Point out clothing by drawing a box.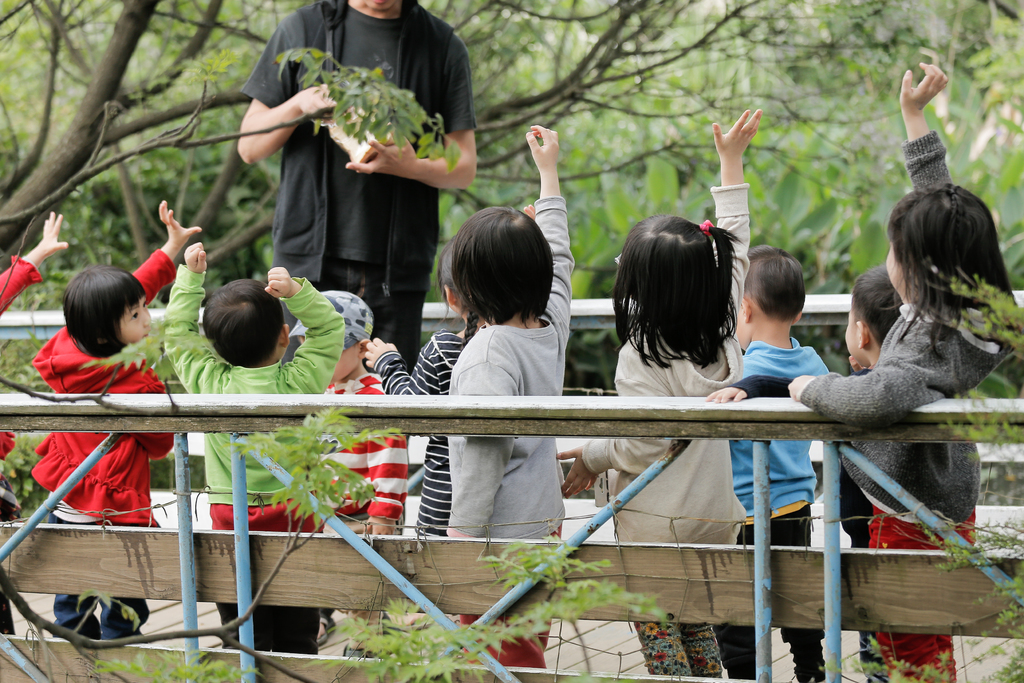
bbox(45, 251, 170, 628).
